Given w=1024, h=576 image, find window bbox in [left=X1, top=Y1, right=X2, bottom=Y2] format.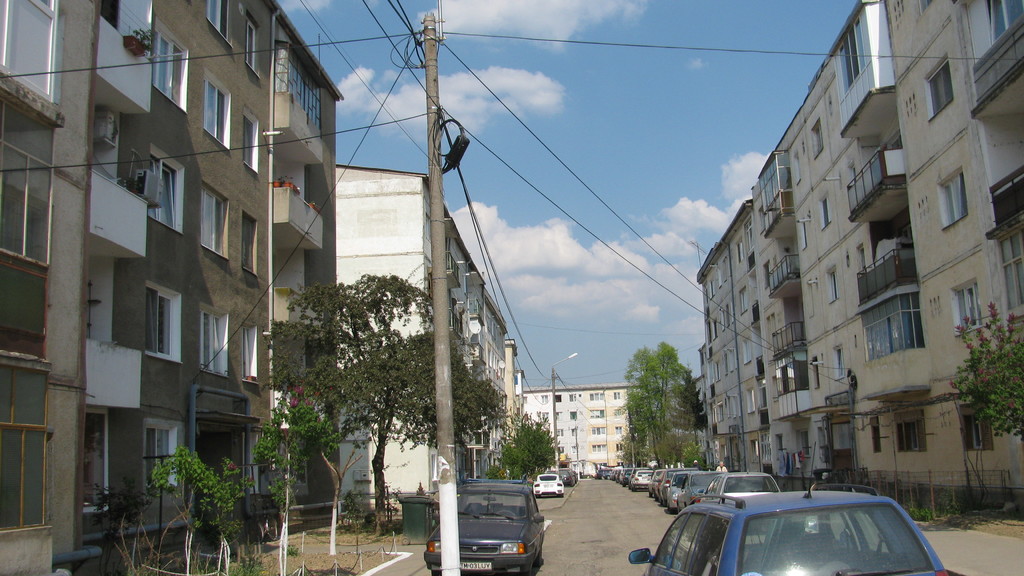
[left=144, top=277, right=185, bottom=364].
